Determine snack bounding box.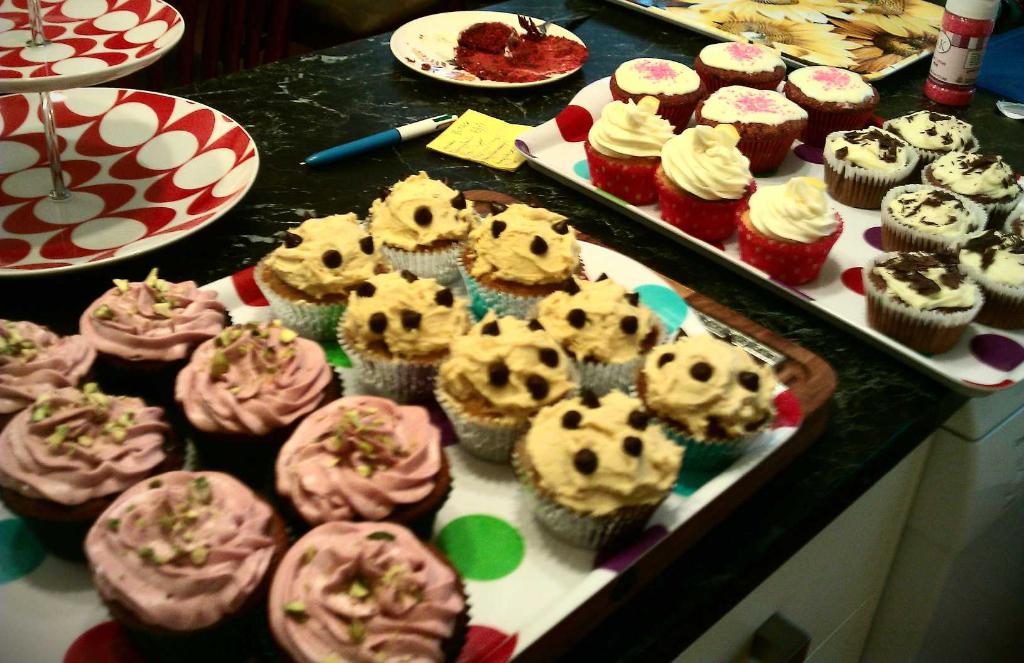
Determined: {"left": 70, "top": 469, "right": 274, "bottom": 639}.
